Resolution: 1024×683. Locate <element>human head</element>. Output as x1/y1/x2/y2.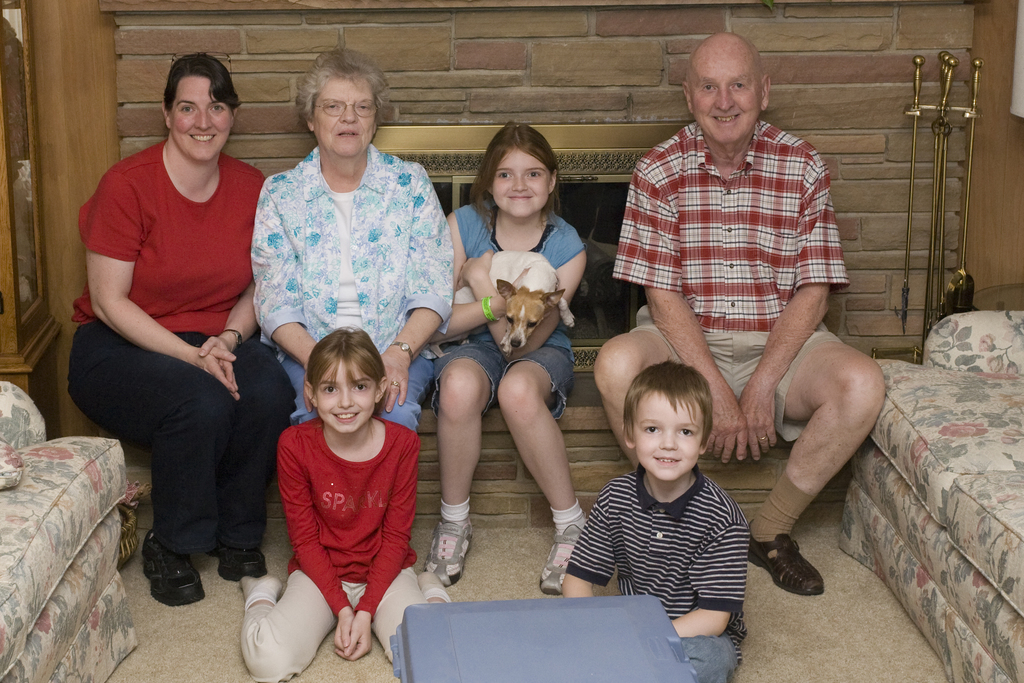
288/331/397/448.
